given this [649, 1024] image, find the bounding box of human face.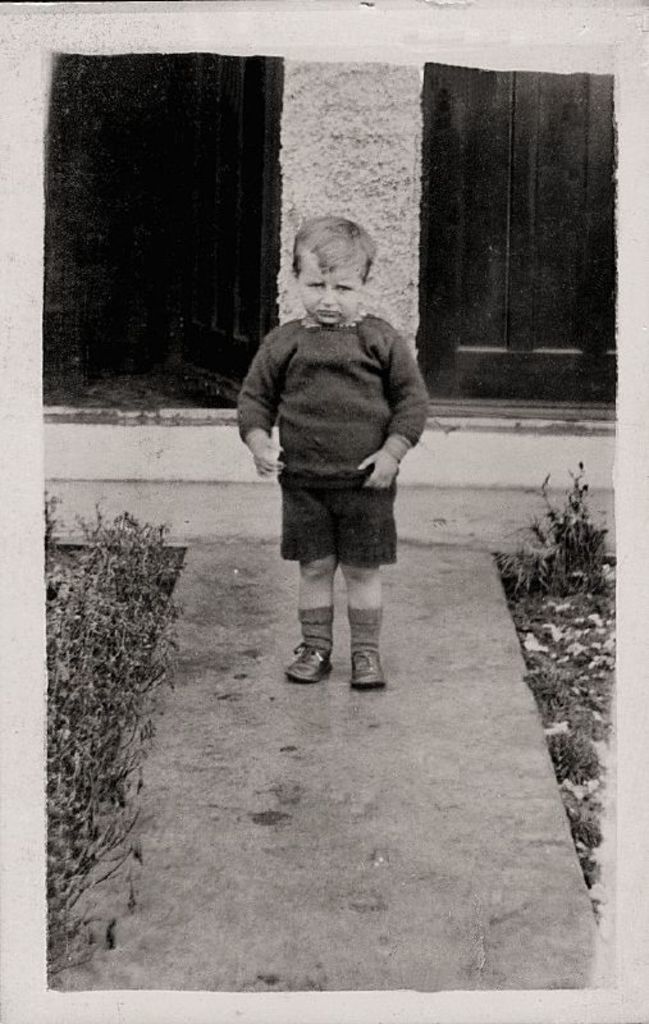
bbox=[294, 255, 361, 325].
